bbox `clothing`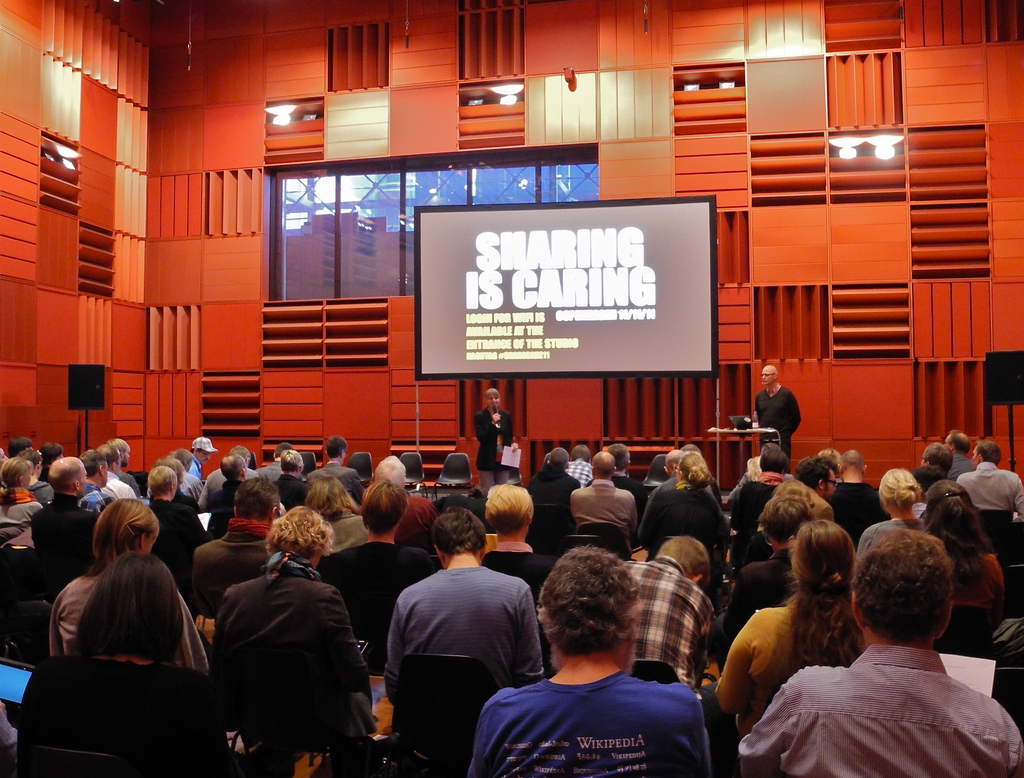
390:563:548:697
